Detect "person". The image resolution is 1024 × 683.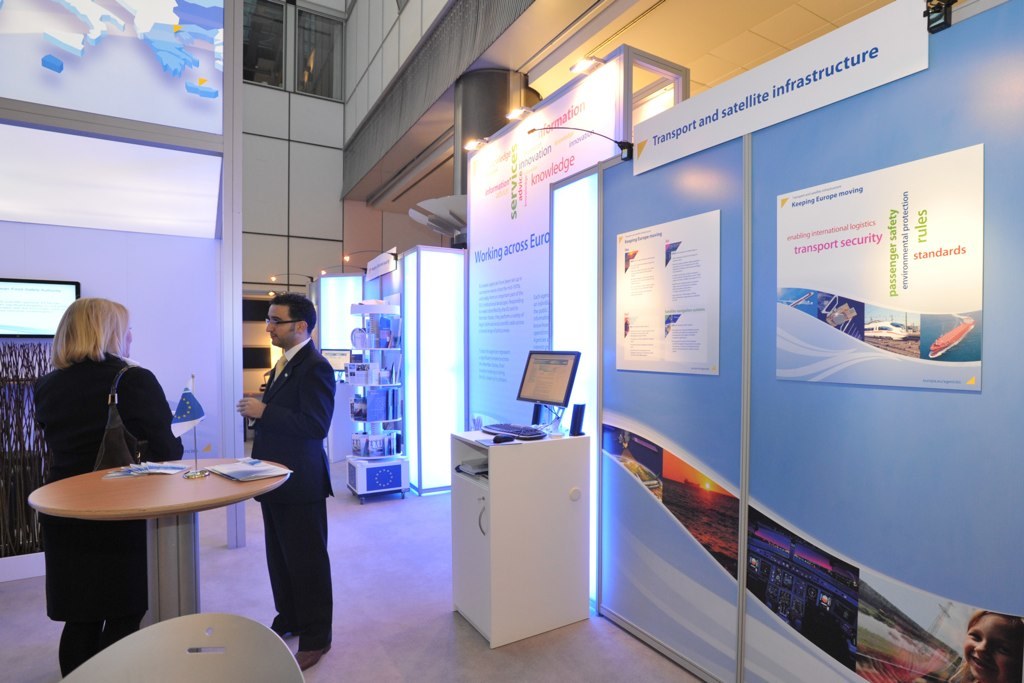
944, 610, 1023, 682.
